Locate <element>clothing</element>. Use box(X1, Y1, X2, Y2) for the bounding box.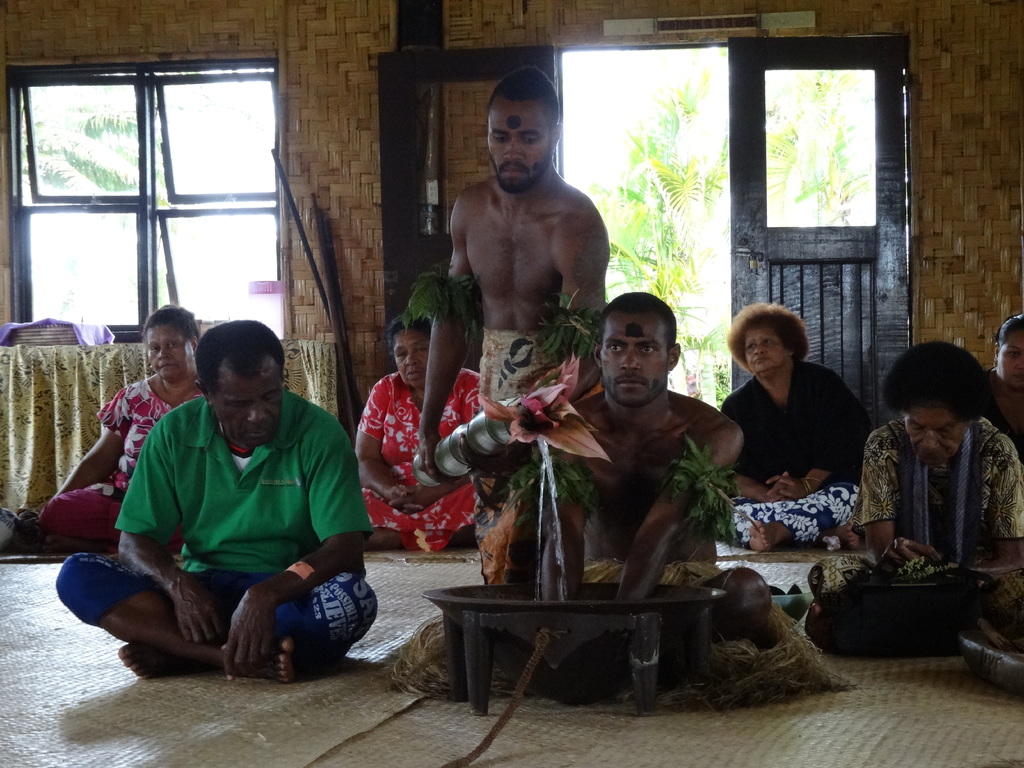
box(55, 385, 380, 666).
